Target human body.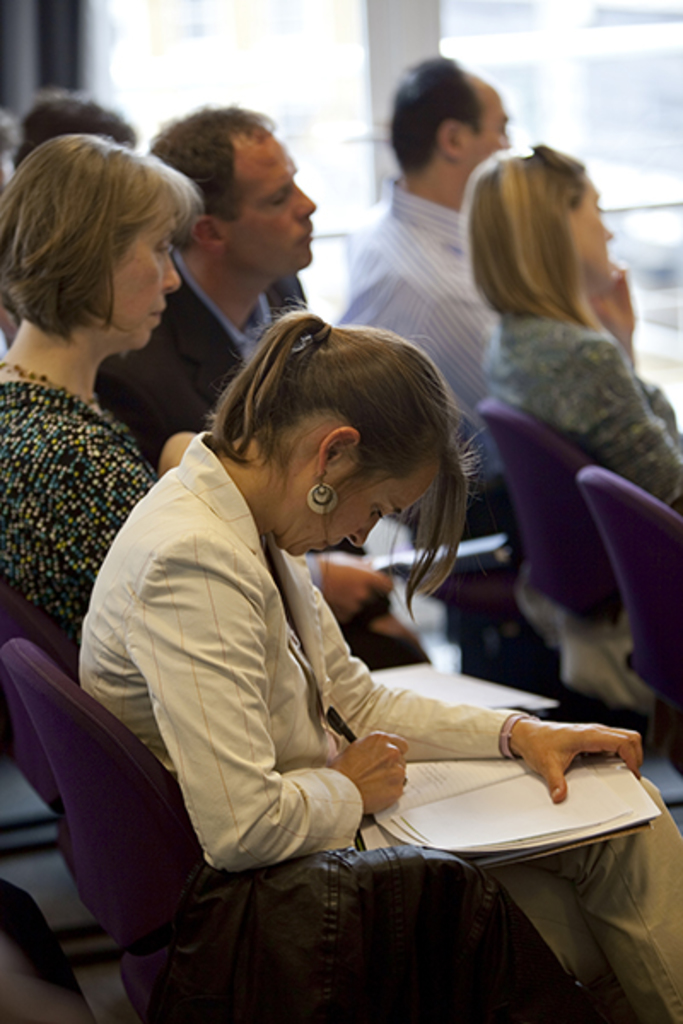
Target region: left=345, top=169, right=499, bottom=444.
